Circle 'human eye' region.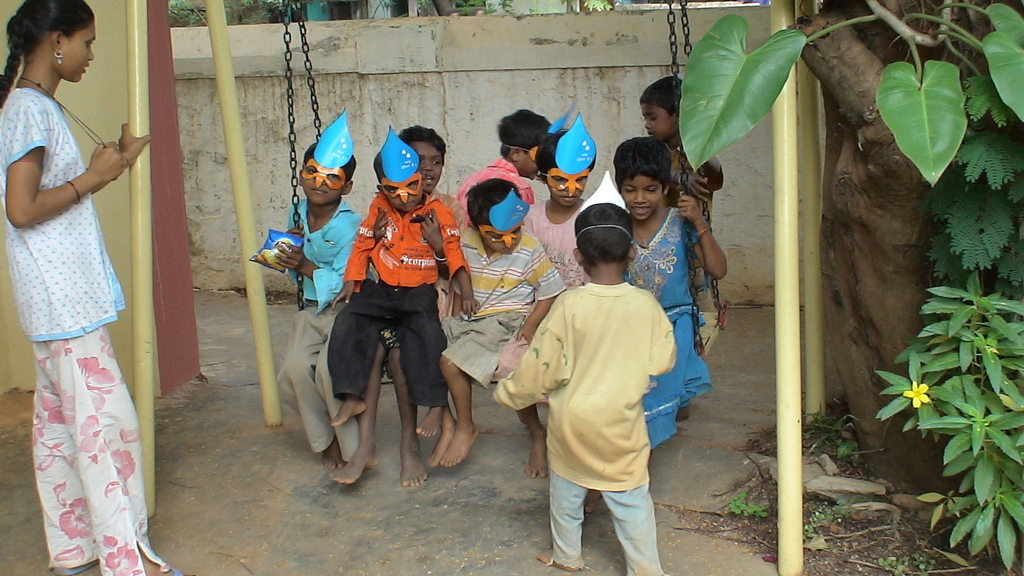
Region: 640 116 646 120.
